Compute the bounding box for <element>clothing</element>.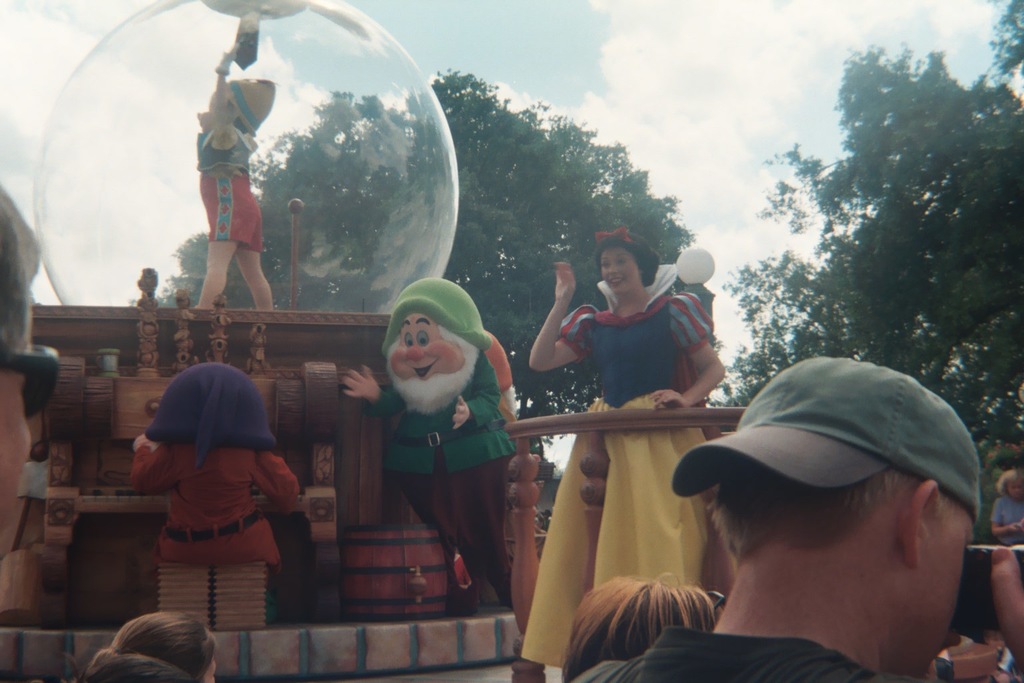
(left=989, top=493, right=1023, bottom=542).
